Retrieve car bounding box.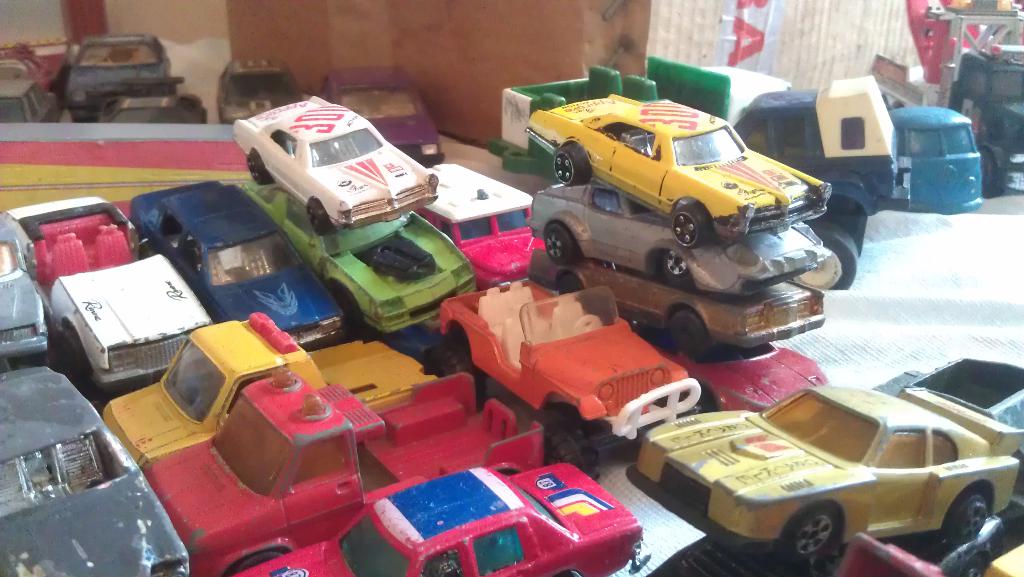
Bounding box: <box>258,184,477,339</box>.
